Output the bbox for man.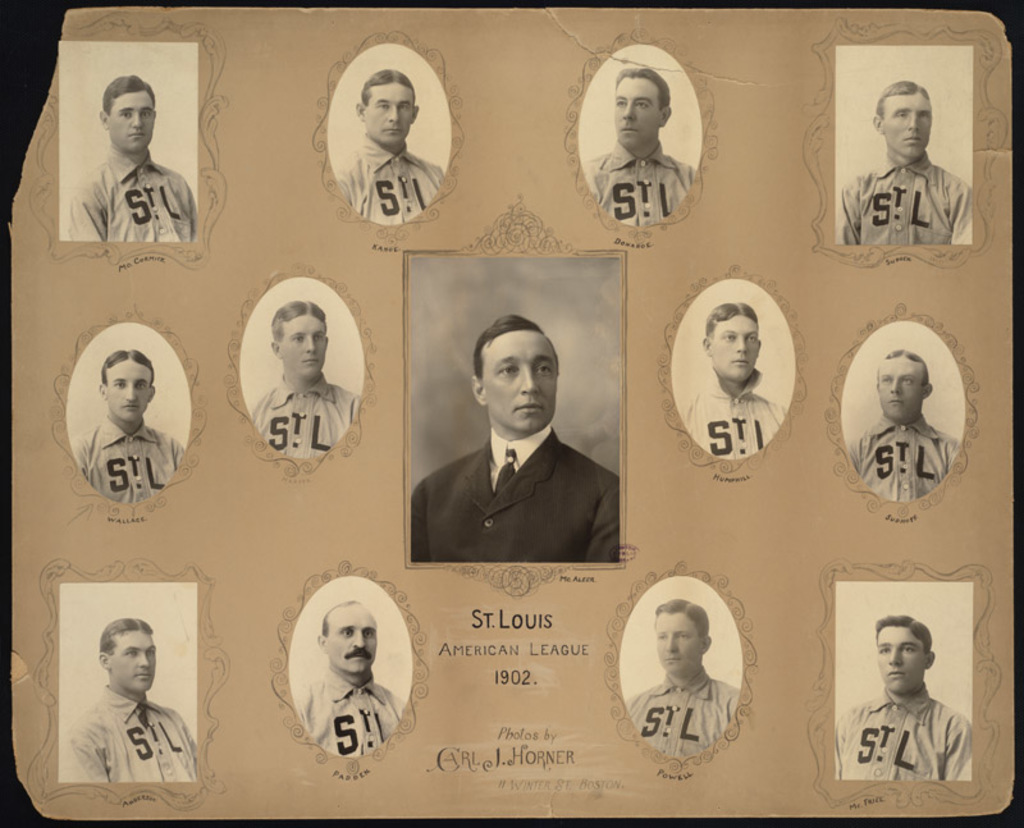
bbox(296, 599, 406, 758).
